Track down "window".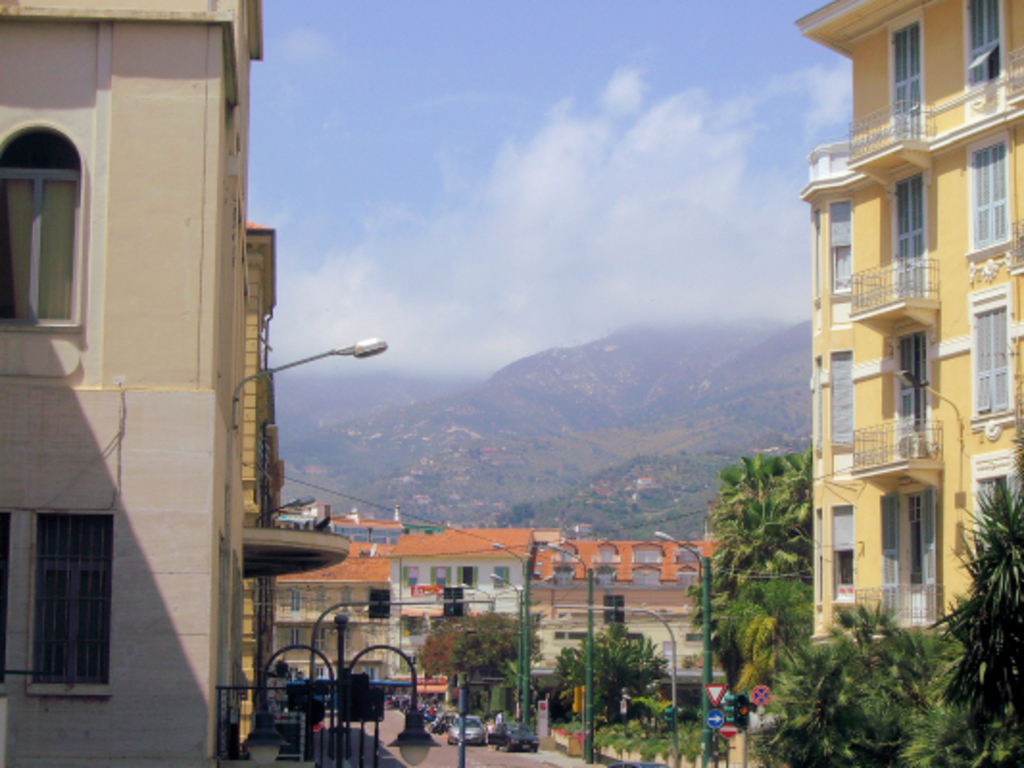
Tracked to [880,23,926,136].
